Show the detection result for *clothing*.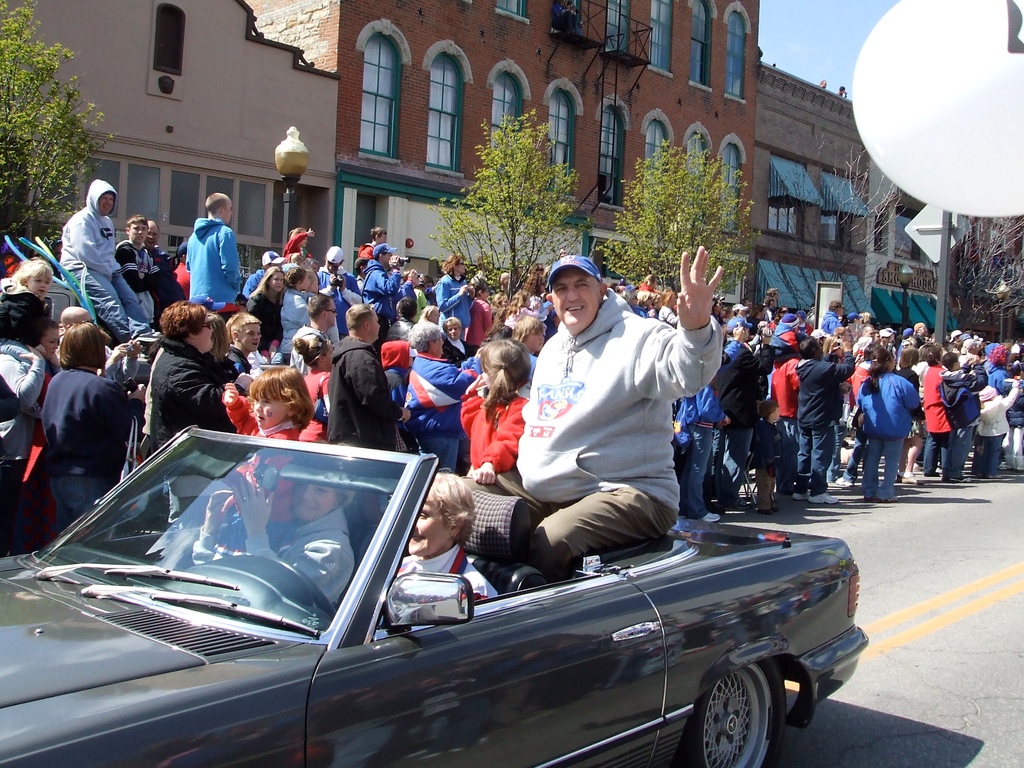
bbox(434, 273, 472, 332).
